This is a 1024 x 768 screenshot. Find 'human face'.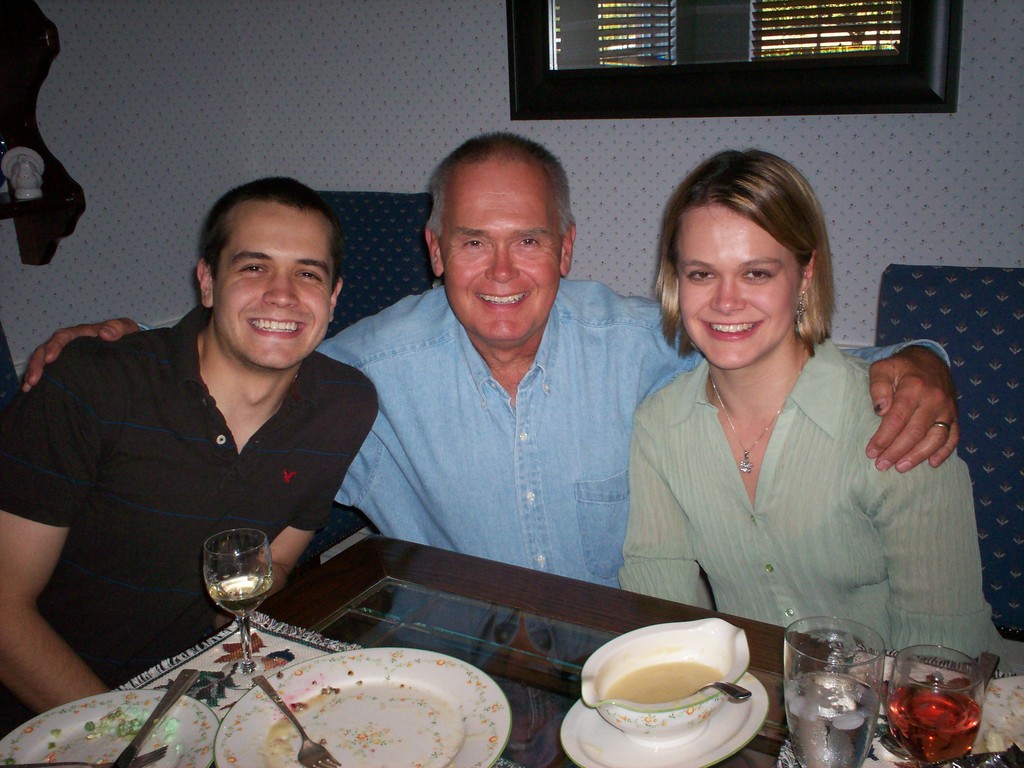
Bounding box: 213 197 334 366.
